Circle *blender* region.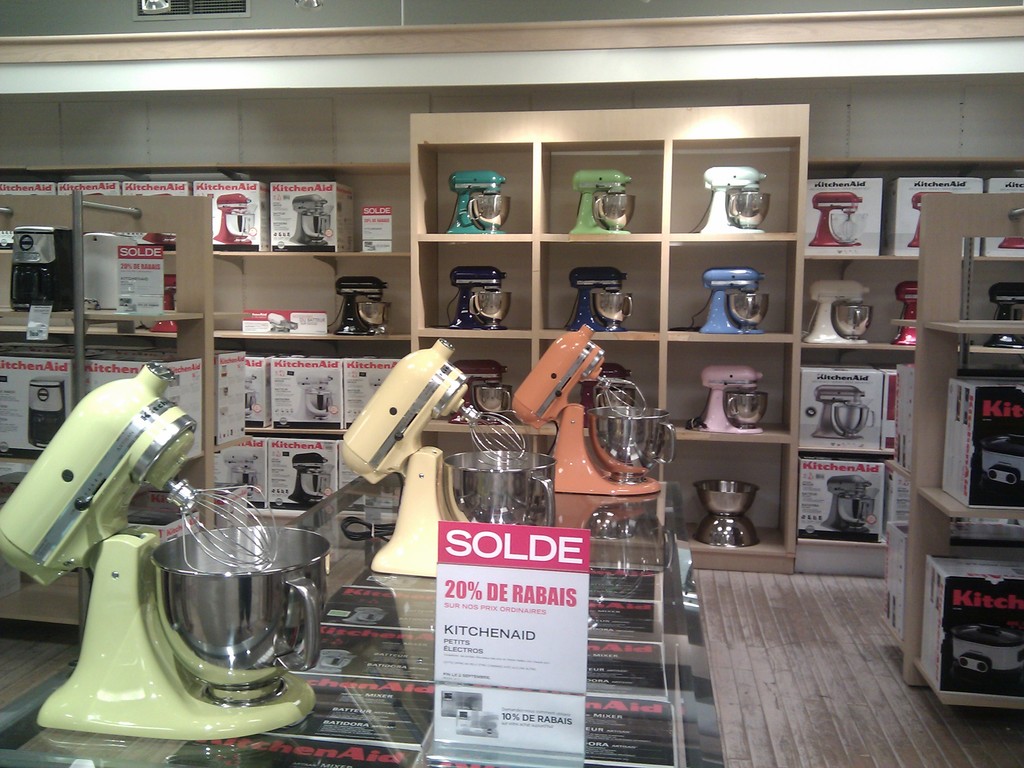
Region: detection(797, 188, 868, 248).
